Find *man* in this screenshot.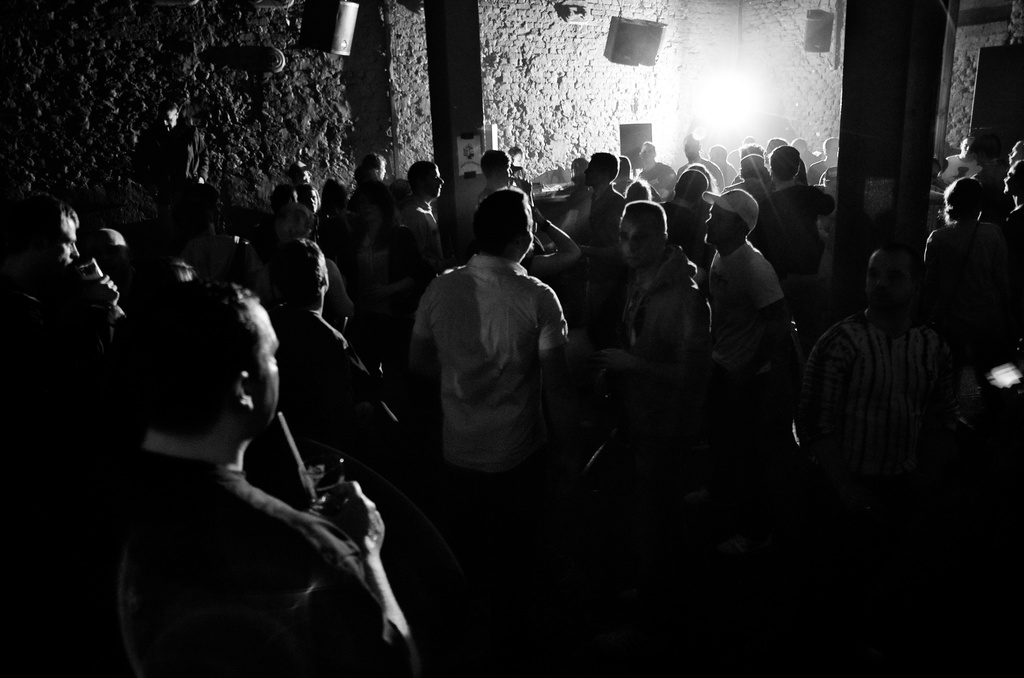
The bounding box for *man* is region(67, 291, 385, 673).
